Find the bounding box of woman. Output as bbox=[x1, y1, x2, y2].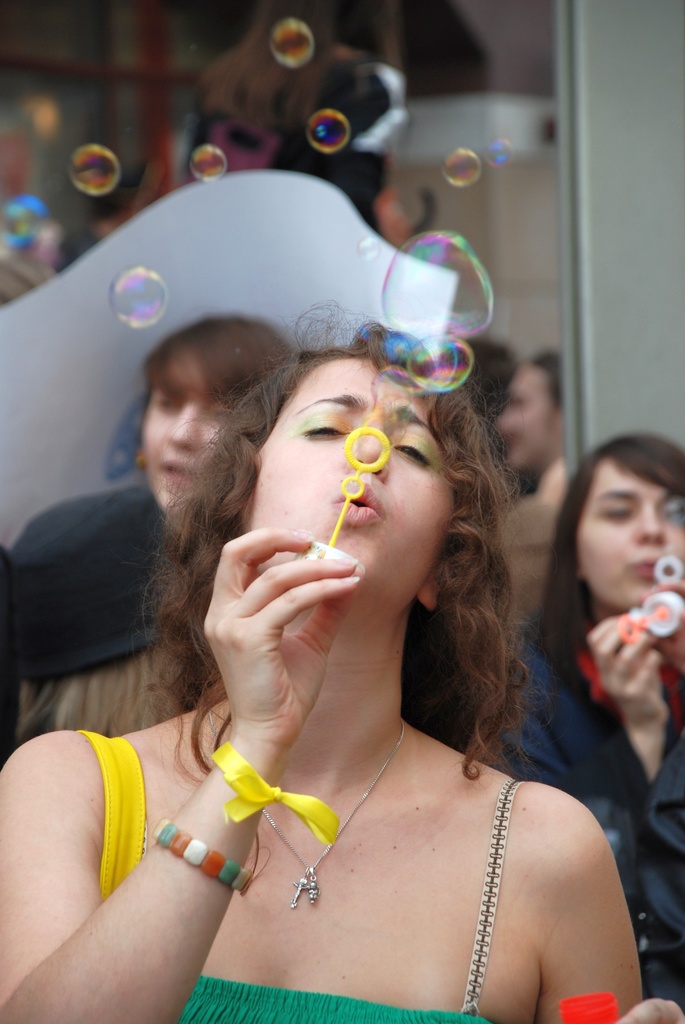
bbox=[40, 234, 611, 1023].
